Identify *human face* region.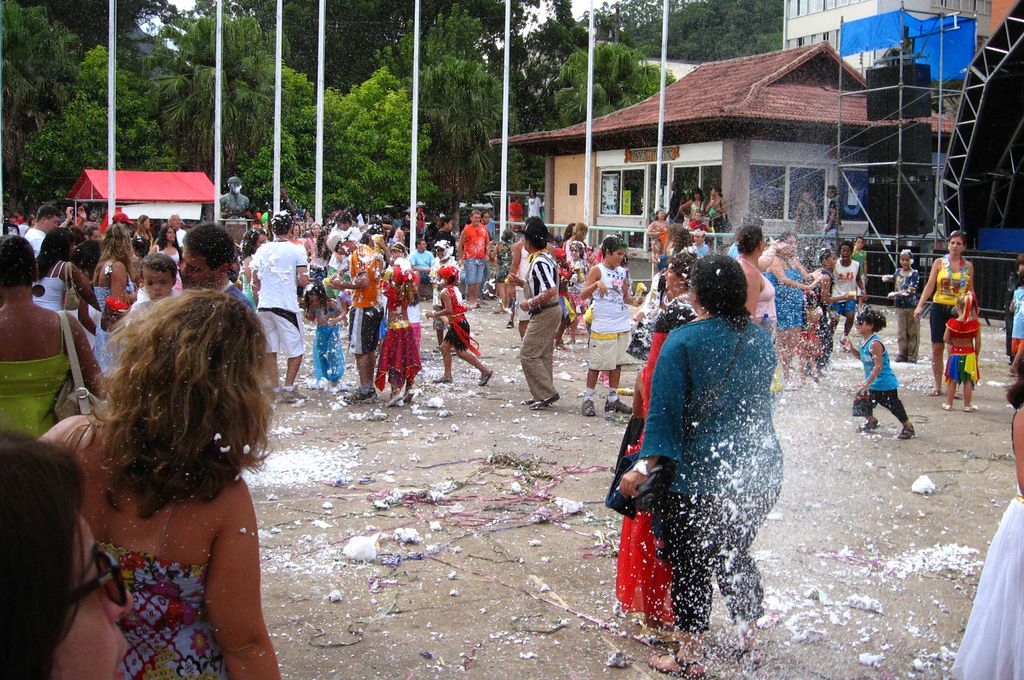
Region: (x1=448, y1=219, x2=453, y2=230).
